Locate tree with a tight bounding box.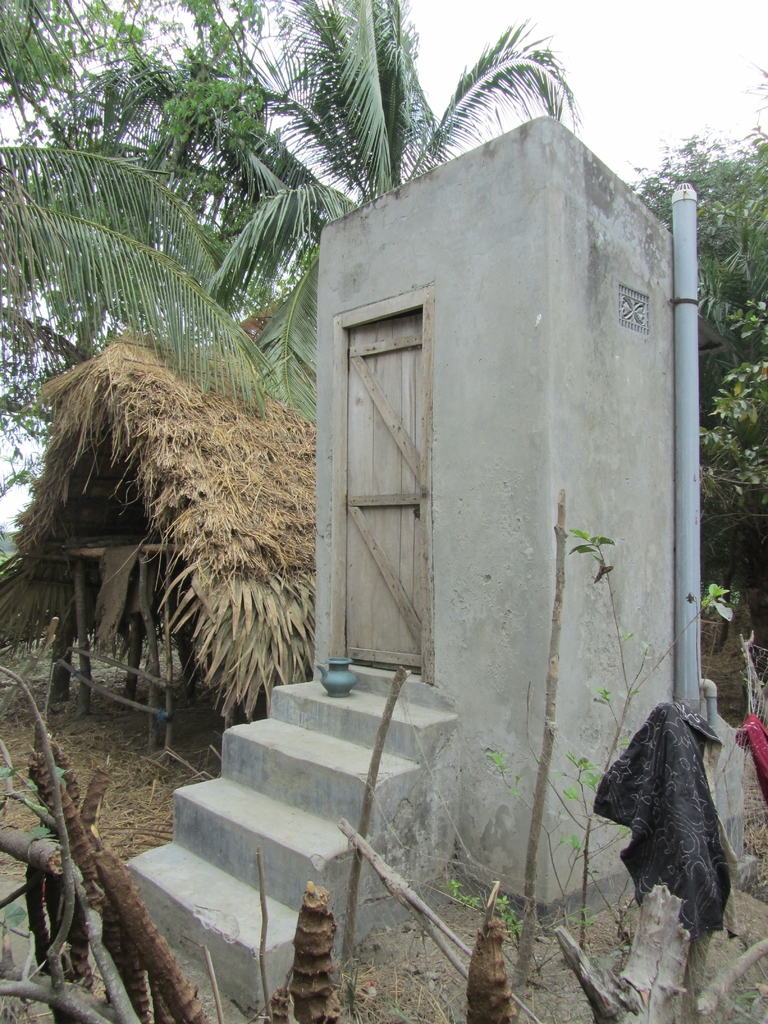
region(0, 0, 275, 428).
